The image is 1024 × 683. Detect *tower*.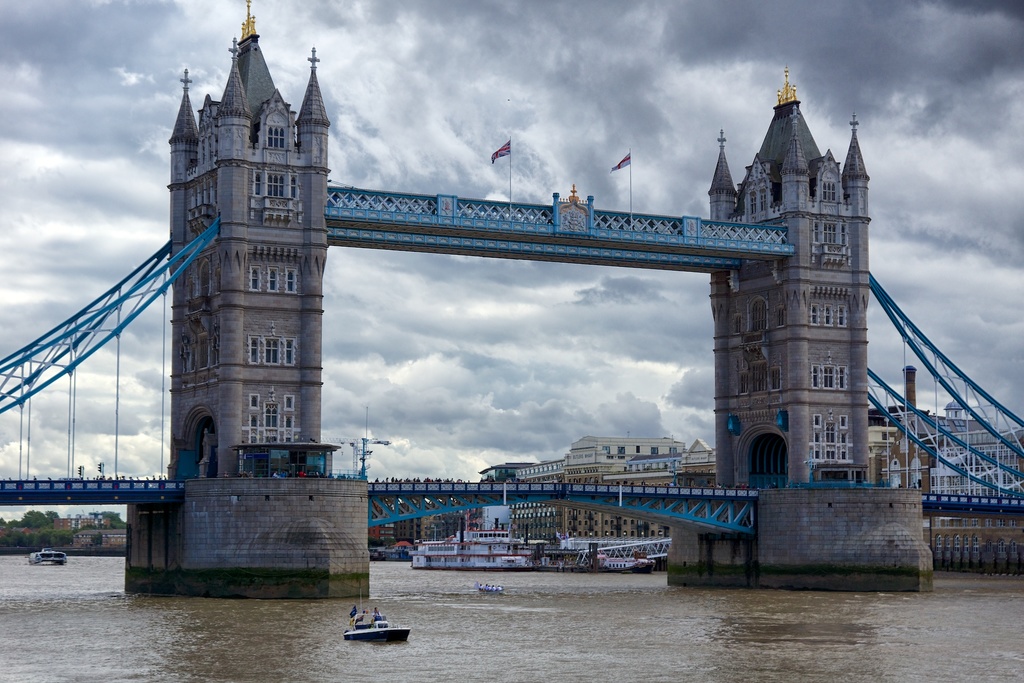
Detection: 167, 0, 330, 478.
